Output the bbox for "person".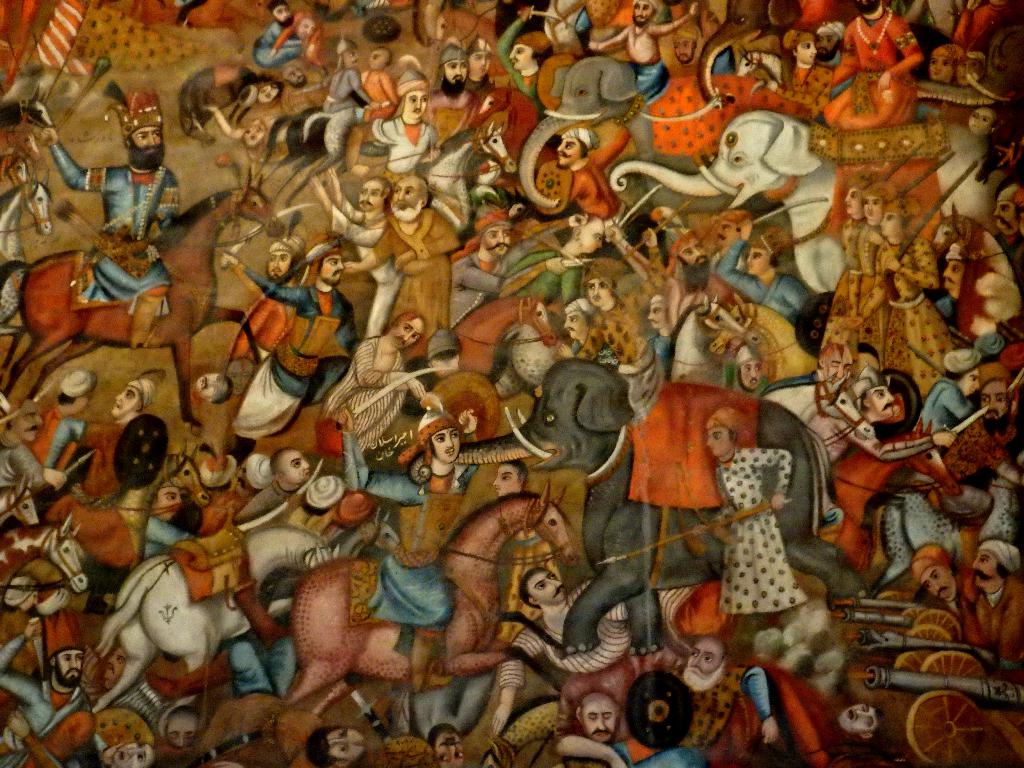
<bbox>636, 211, 723, 333</bbox>.
